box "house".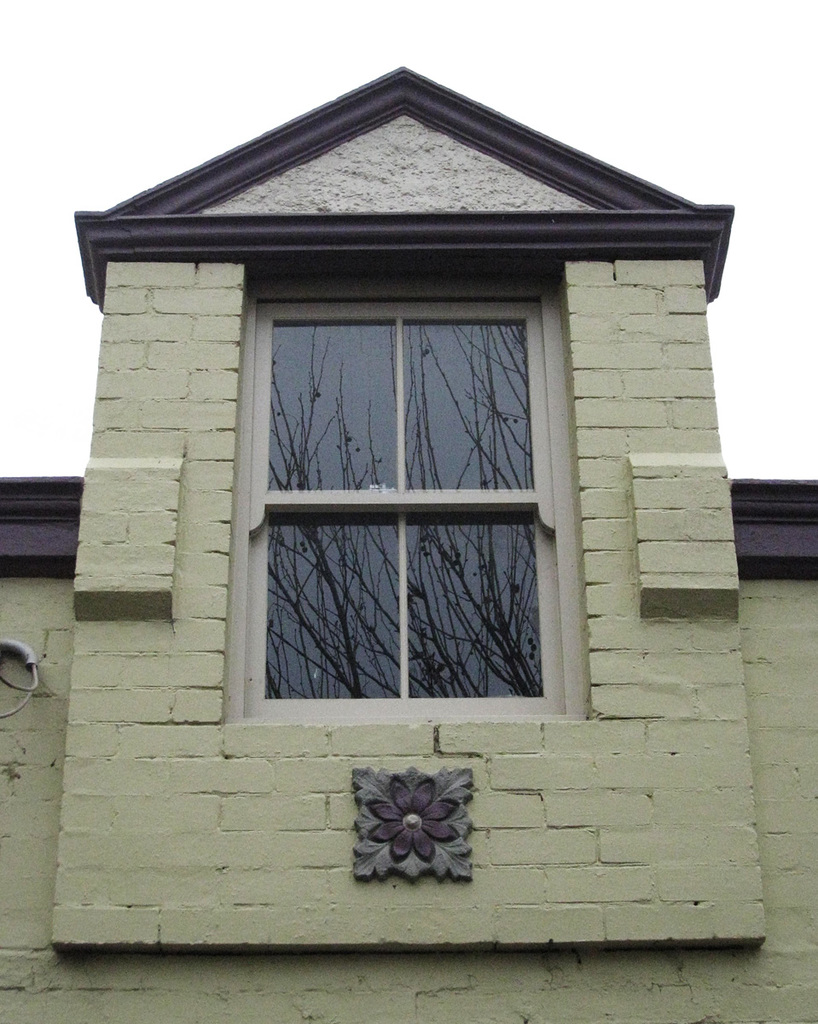
[left=57, top=0, right=792, bottom=951].
